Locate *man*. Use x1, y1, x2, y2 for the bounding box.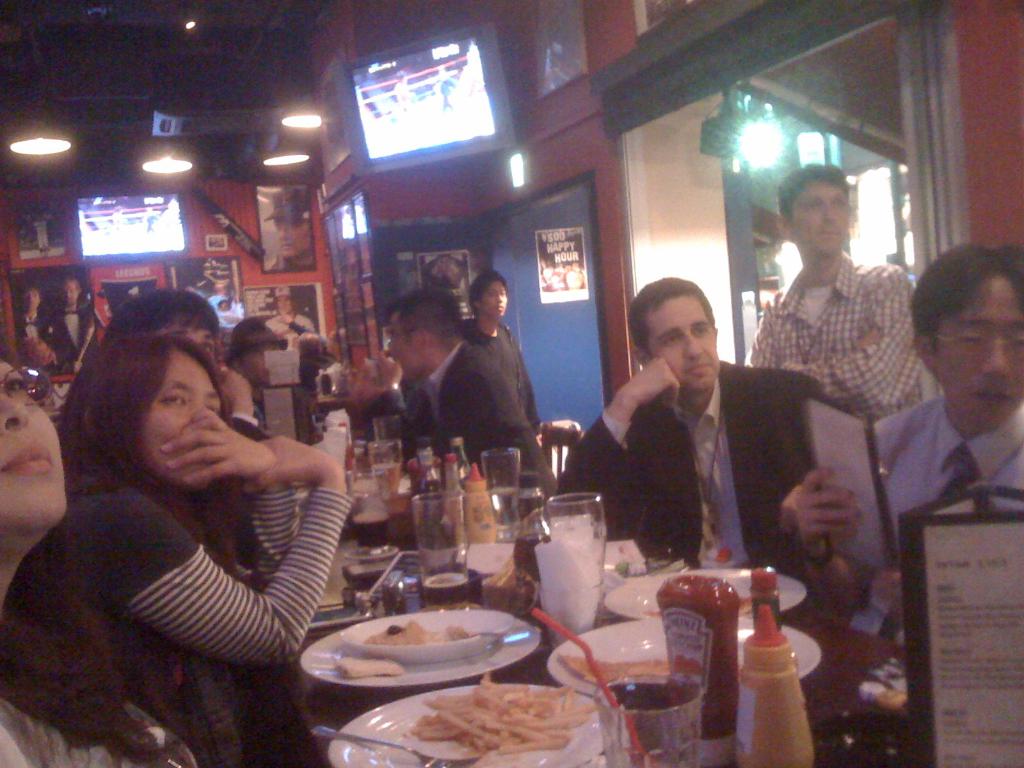
266, 287, 314, 346.
